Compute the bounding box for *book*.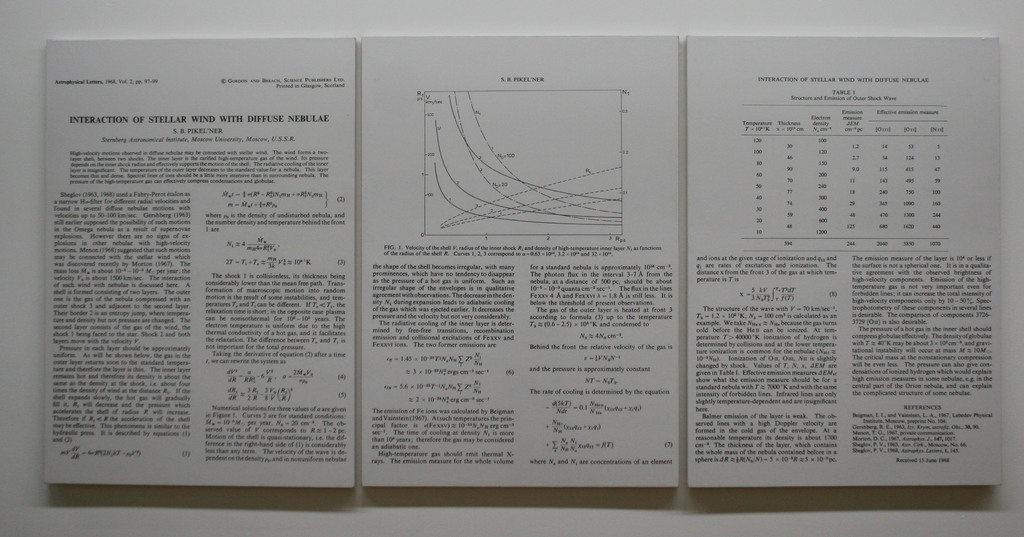
(366, 34, 680, 490).
